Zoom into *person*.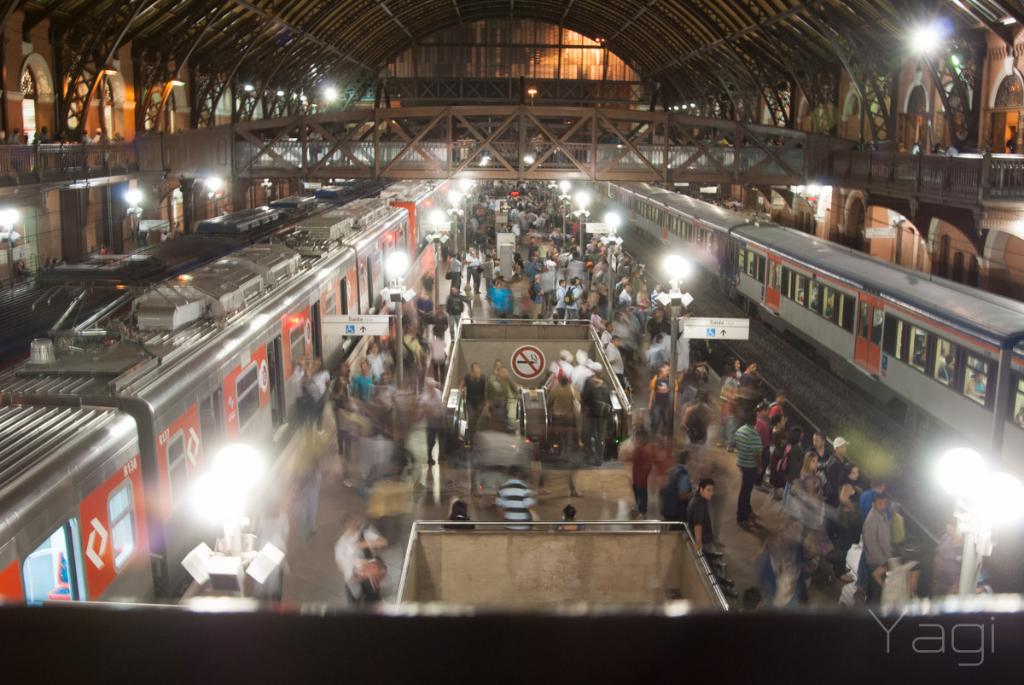
Zoom target: {"left": 689, "top": 477, "right": 719, "bottom": 554}.
